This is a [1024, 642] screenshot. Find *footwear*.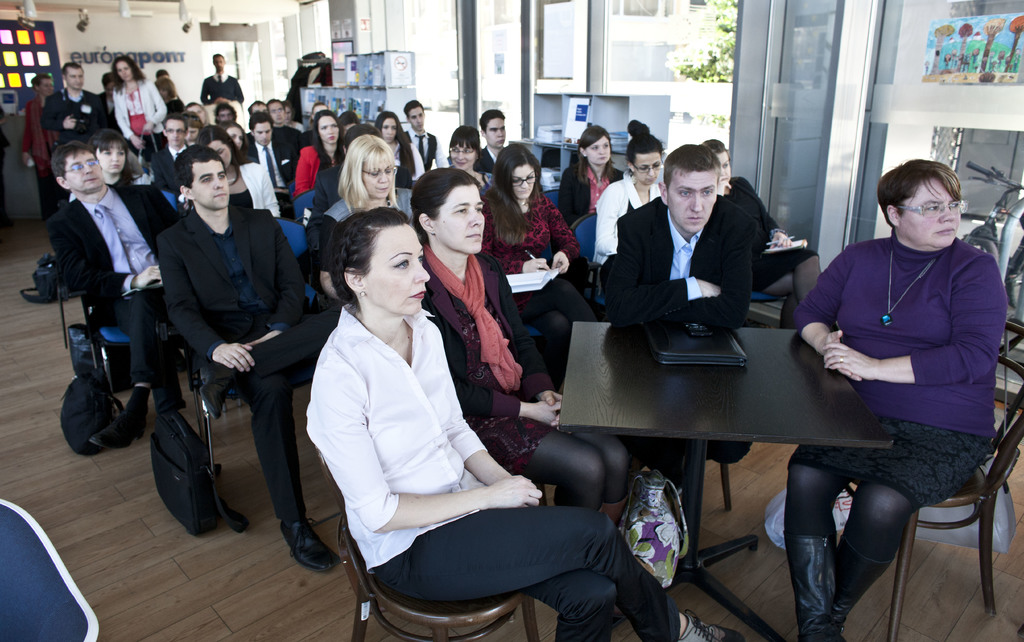
Bounding box: l=194, t=367, r=234, b=423.
